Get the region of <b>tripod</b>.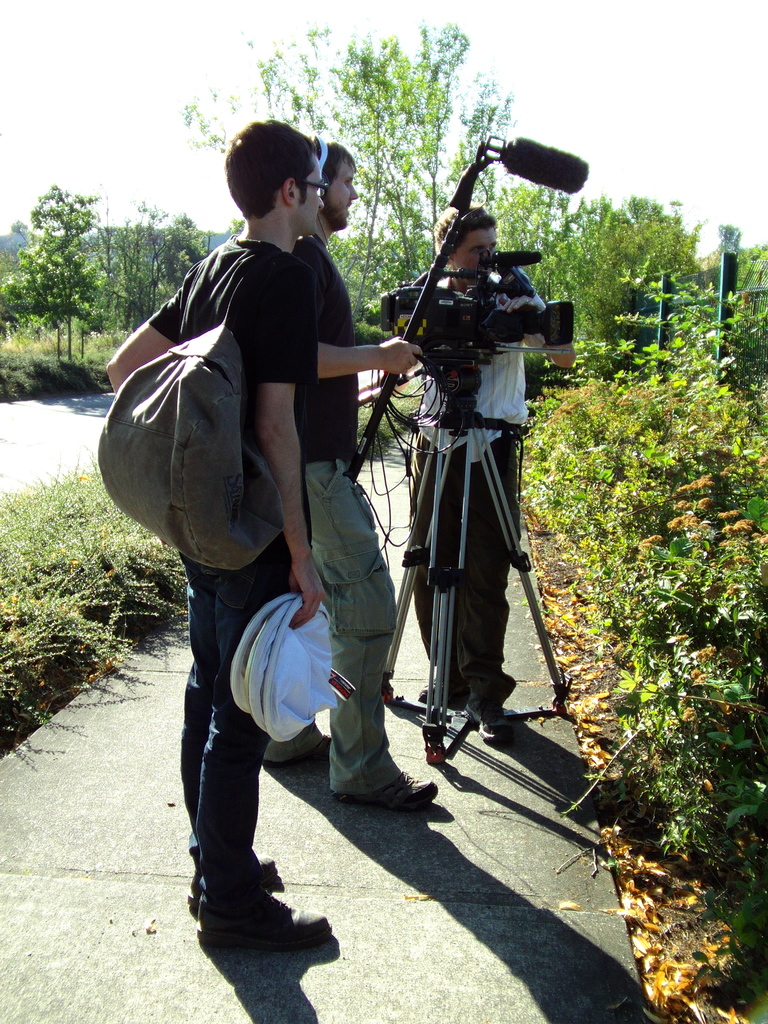
353:267:572:813.
